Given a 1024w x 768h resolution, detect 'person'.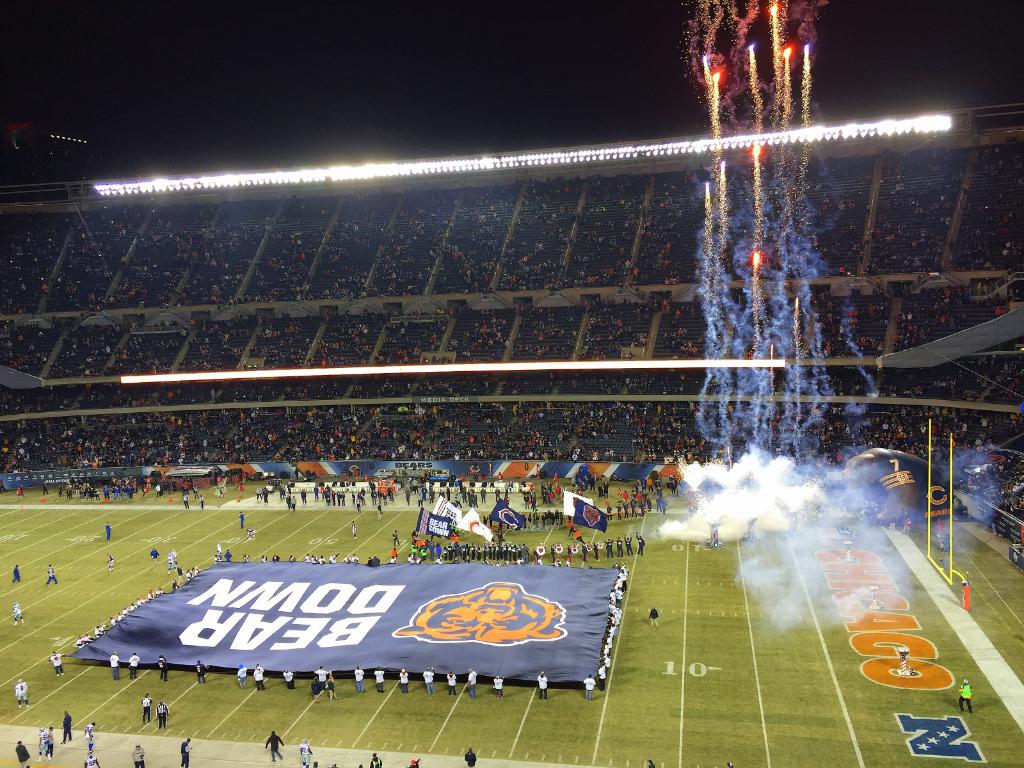
<box>177,565,184,581</box>.
